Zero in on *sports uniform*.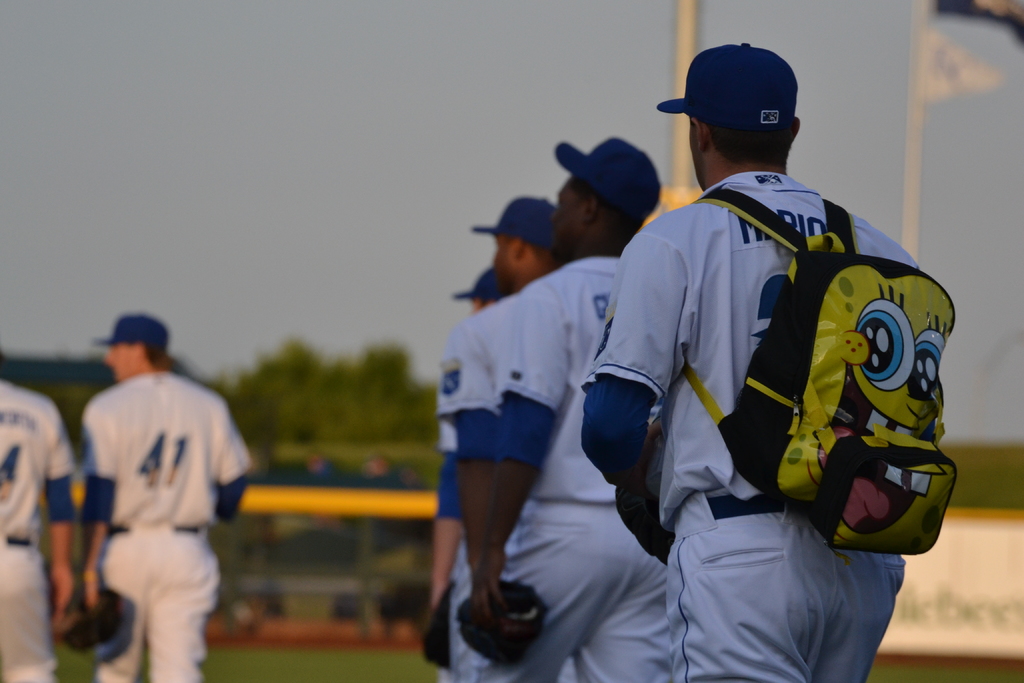
Zeroed in: x1=76, y1=356, x2=257, y2=682.
